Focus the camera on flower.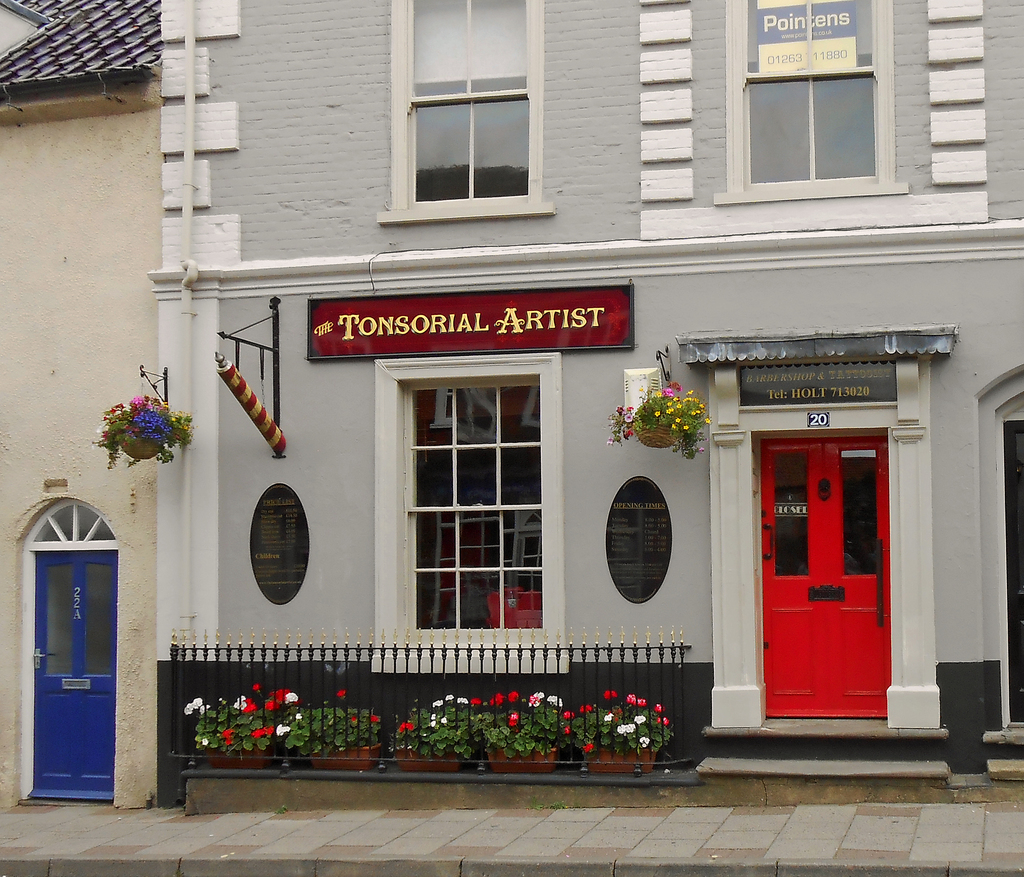
Focus region: [x1=507, y1=713, x2=519, y2=725].
